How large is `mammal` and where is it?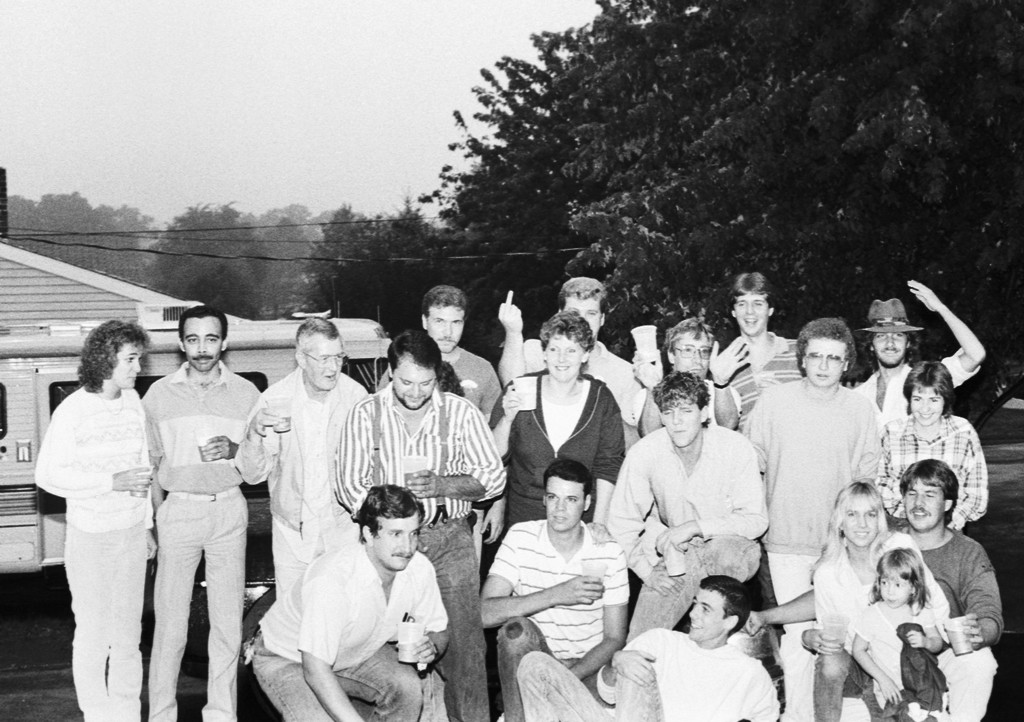
Bounding box: (x1=236, y1=321, x2=370, y2=600).
